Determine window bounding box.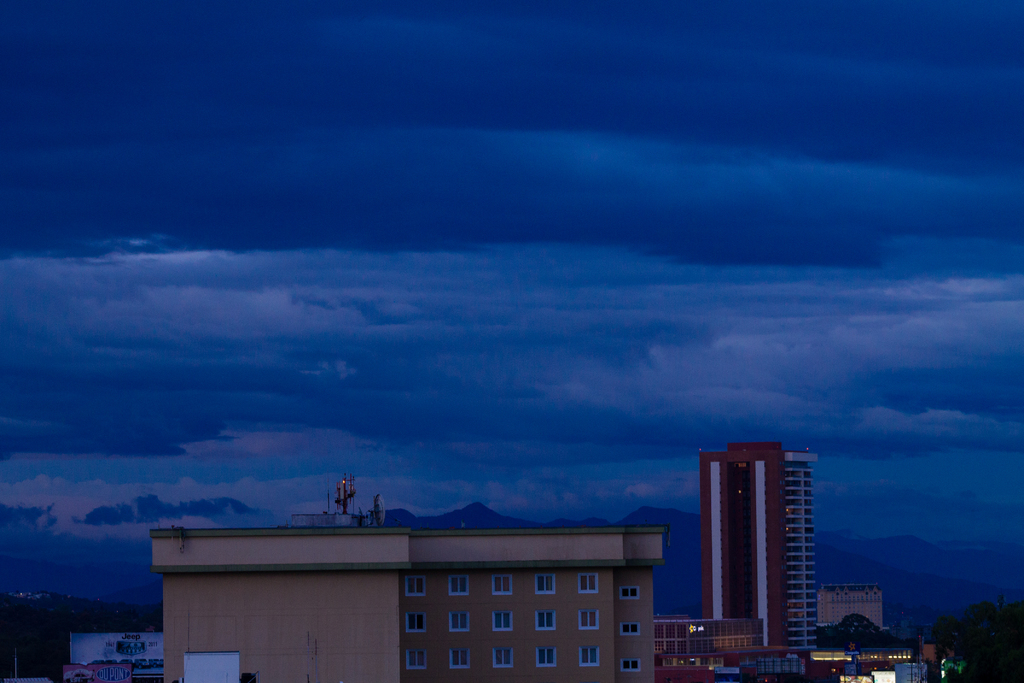
Determined: <bbox>531, 577, 556, 602</bbox>.
